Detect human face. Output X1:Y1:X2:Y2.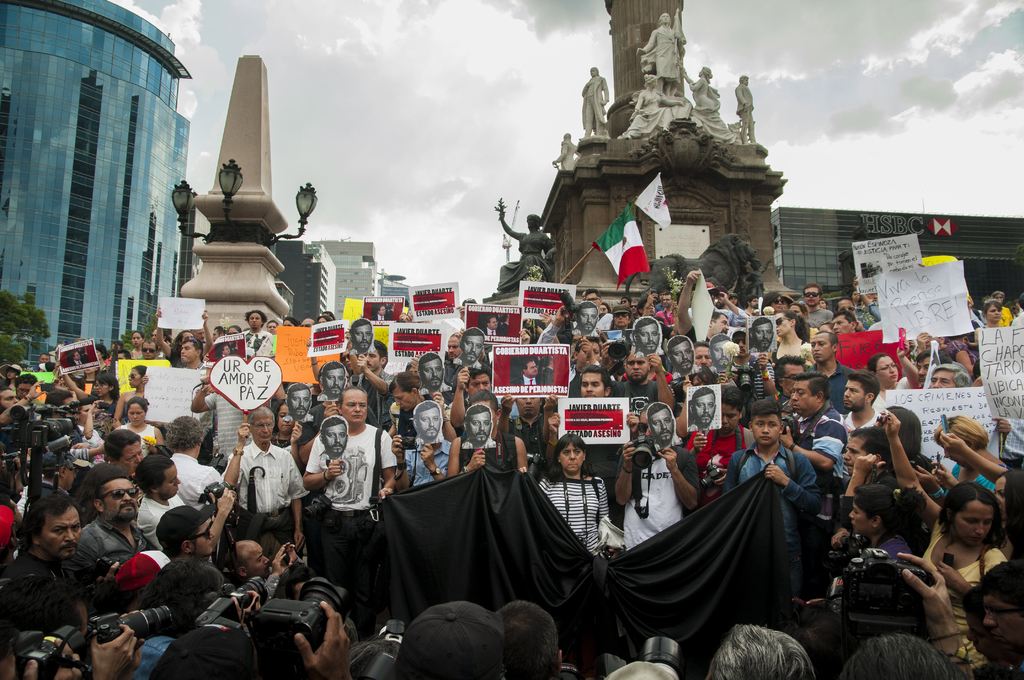
651:408:675:442.
